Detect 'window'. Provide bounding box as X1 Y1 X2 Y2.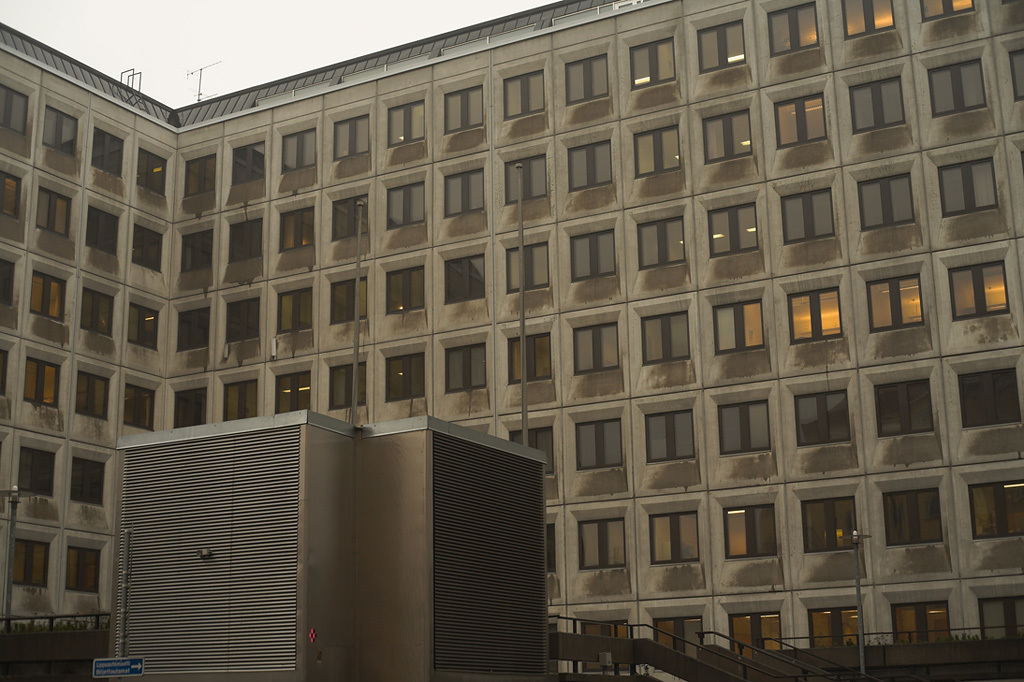
802 493 857 552.
